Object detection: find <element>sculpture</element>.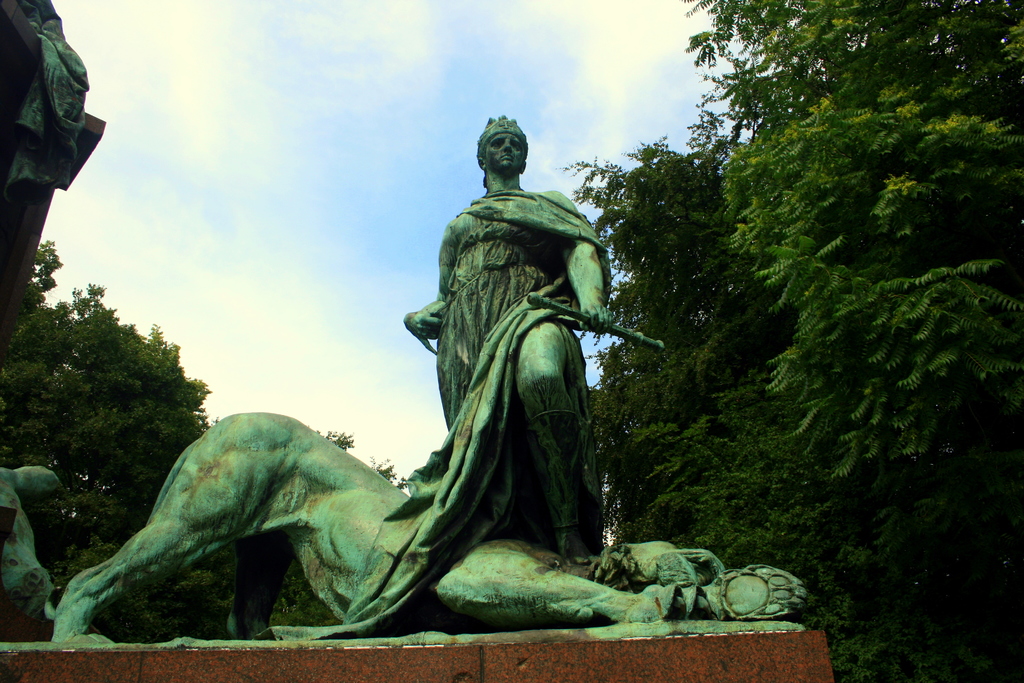
[x1=47, y1=109, x2=817, y2=654].
